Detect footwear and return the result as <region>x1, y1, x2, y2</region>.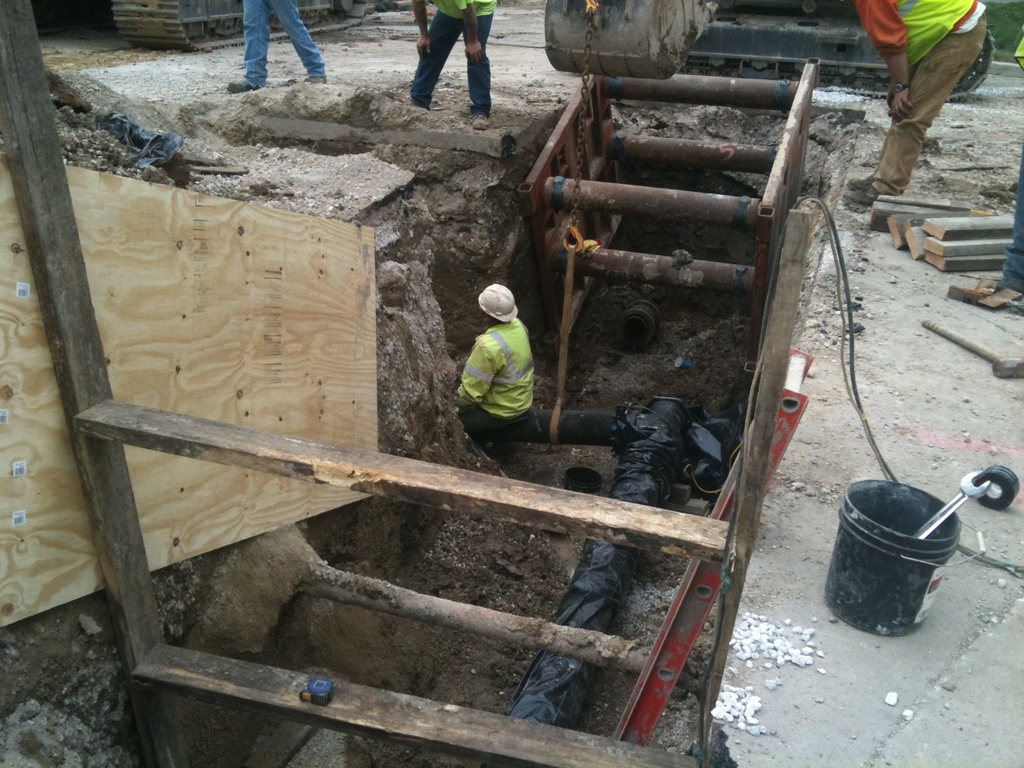
<region>851, 170, 882, 191</region>.
